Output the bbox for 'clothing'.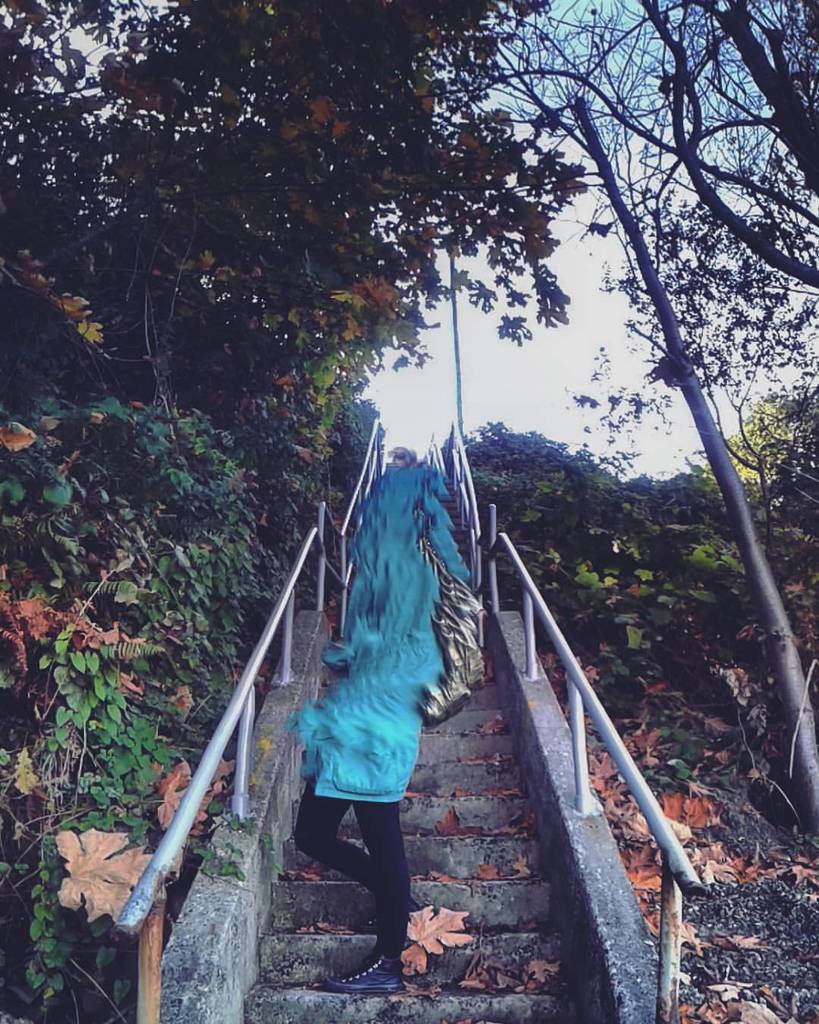
detection(277, 454, 469, 961).
